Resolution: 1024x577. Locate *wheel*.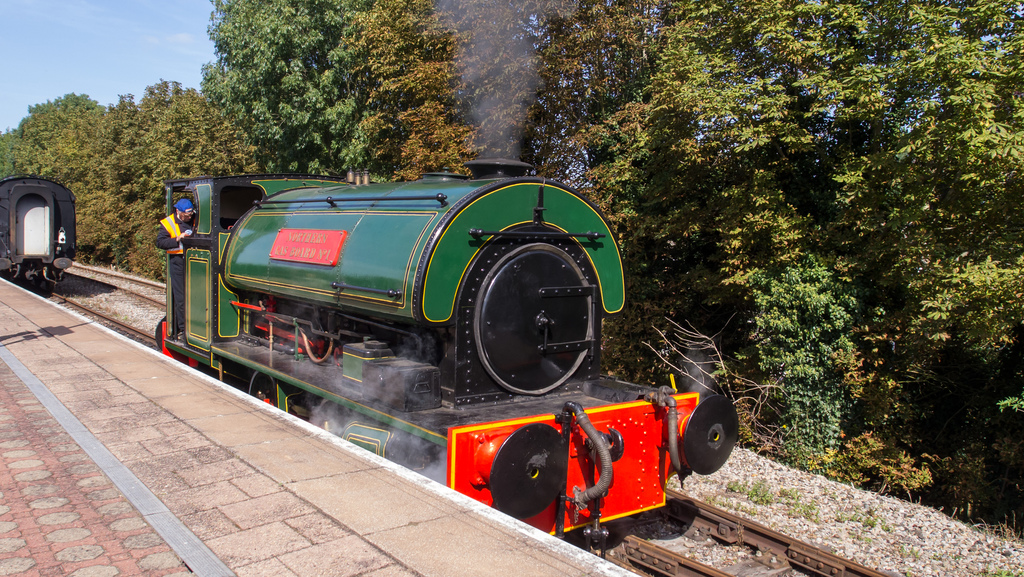
region(247, 371, 284, 402).
